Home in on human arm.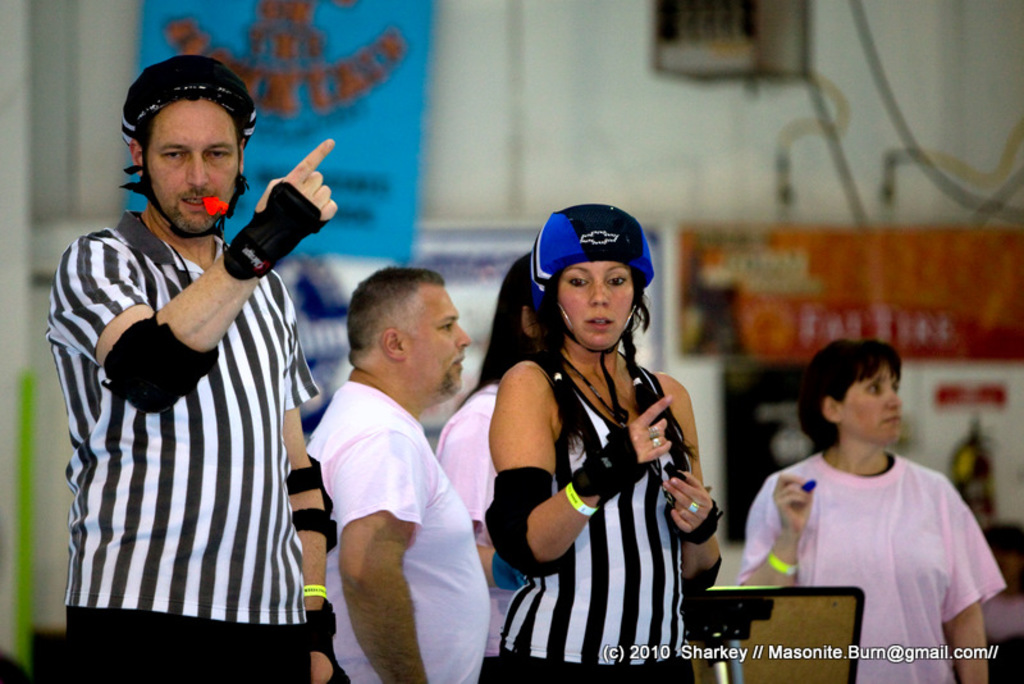
Homed in at 285:298:330:683.
